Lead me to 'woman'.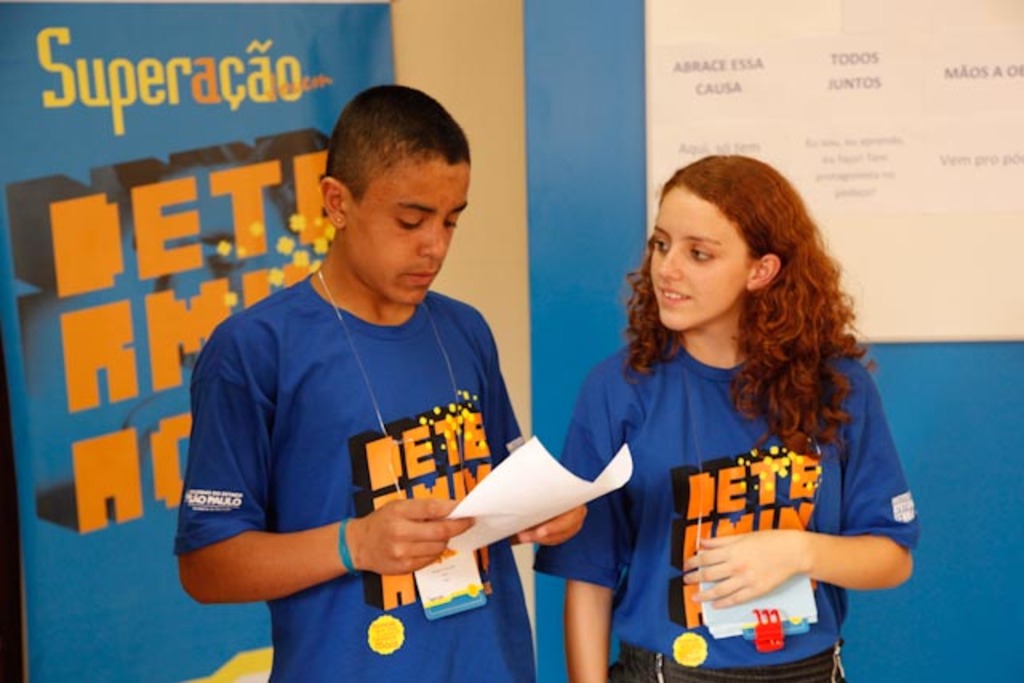
Lead to crop(534, 154, 917, 681).
